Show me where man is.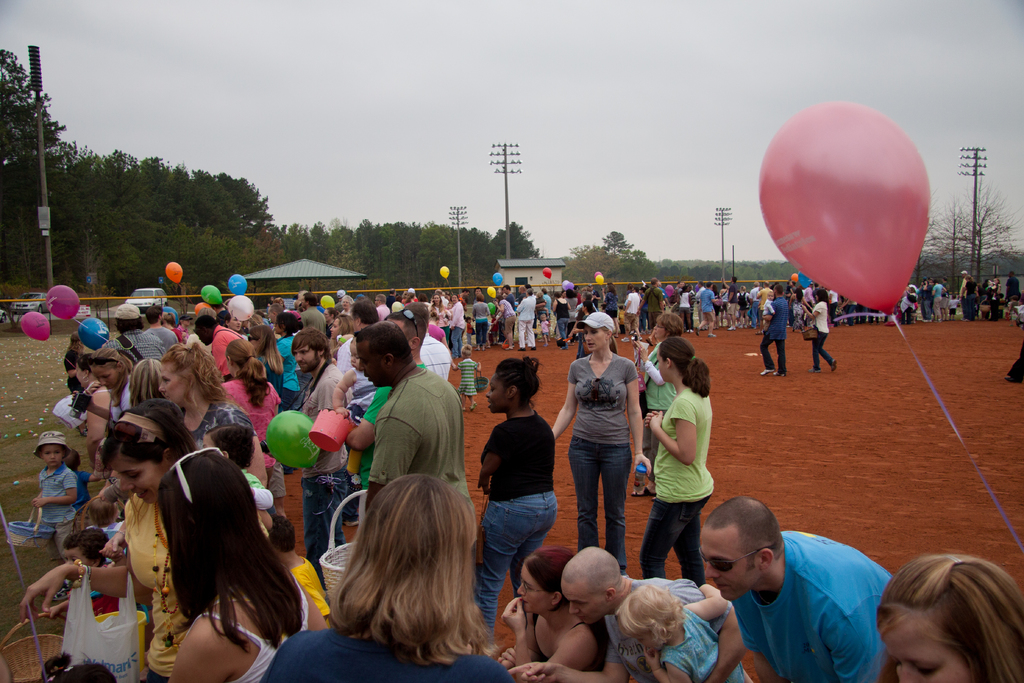
man is at (left=115, top=300, right=163, bottom=361).
